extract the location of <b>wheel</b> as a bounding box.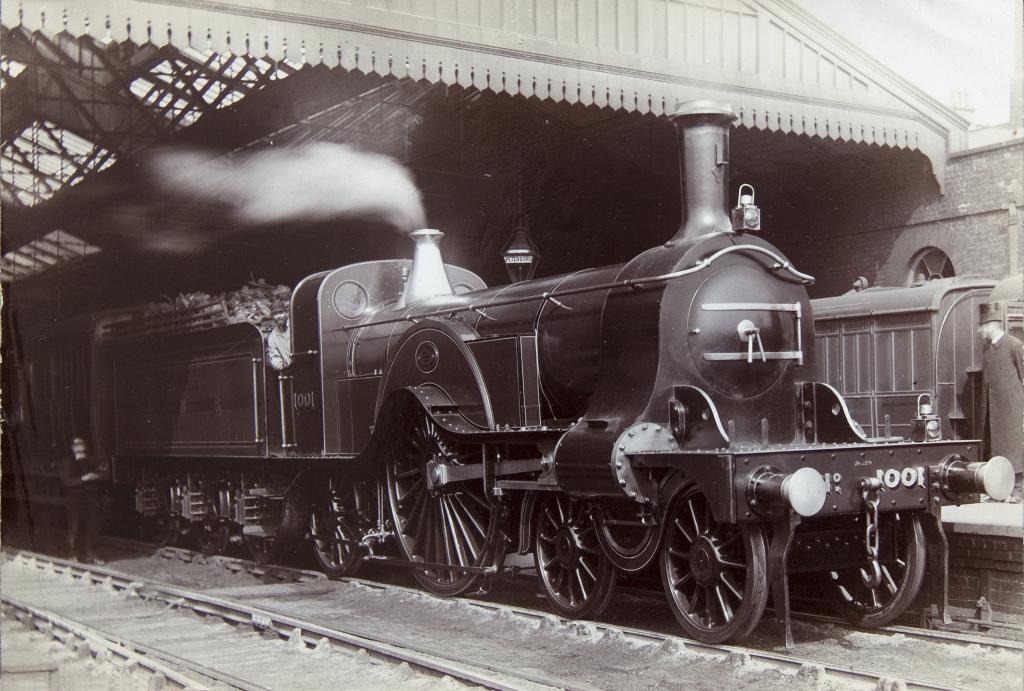
139/456/189/545.
